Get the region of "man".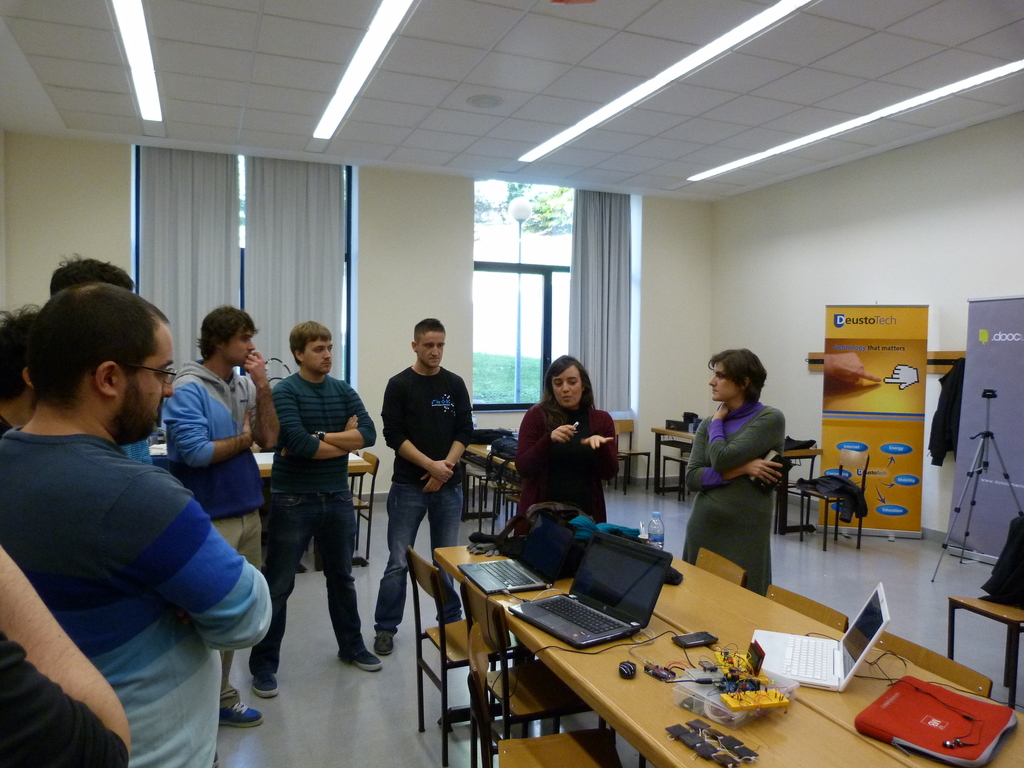
[163, 305, 282, 737].
